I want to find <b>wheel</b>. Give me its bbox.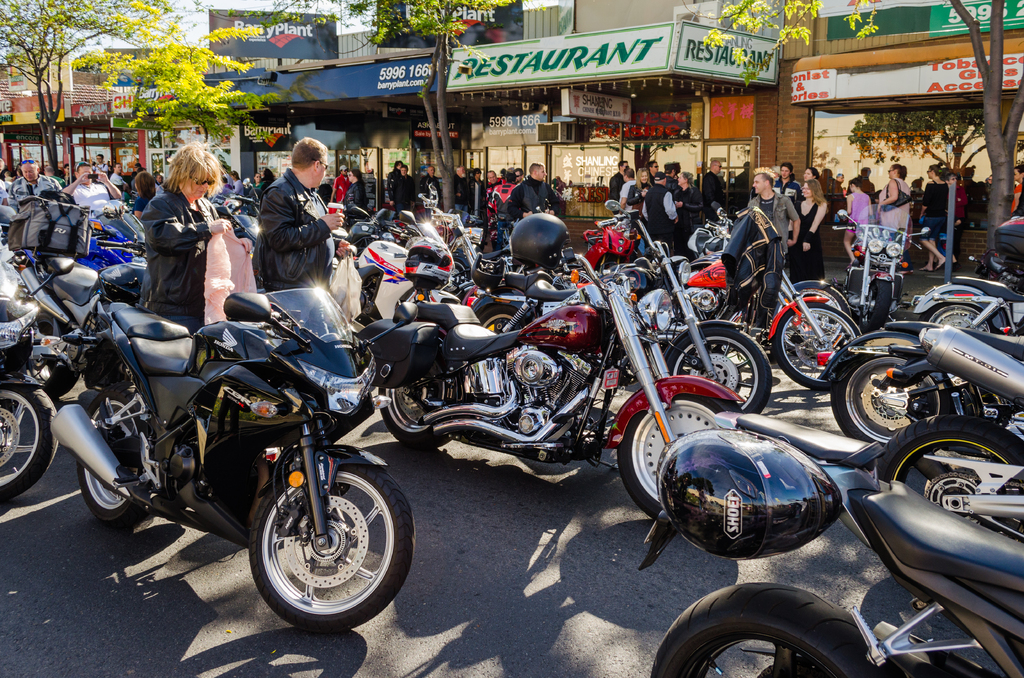
locate(602, 382, 758, 519).
